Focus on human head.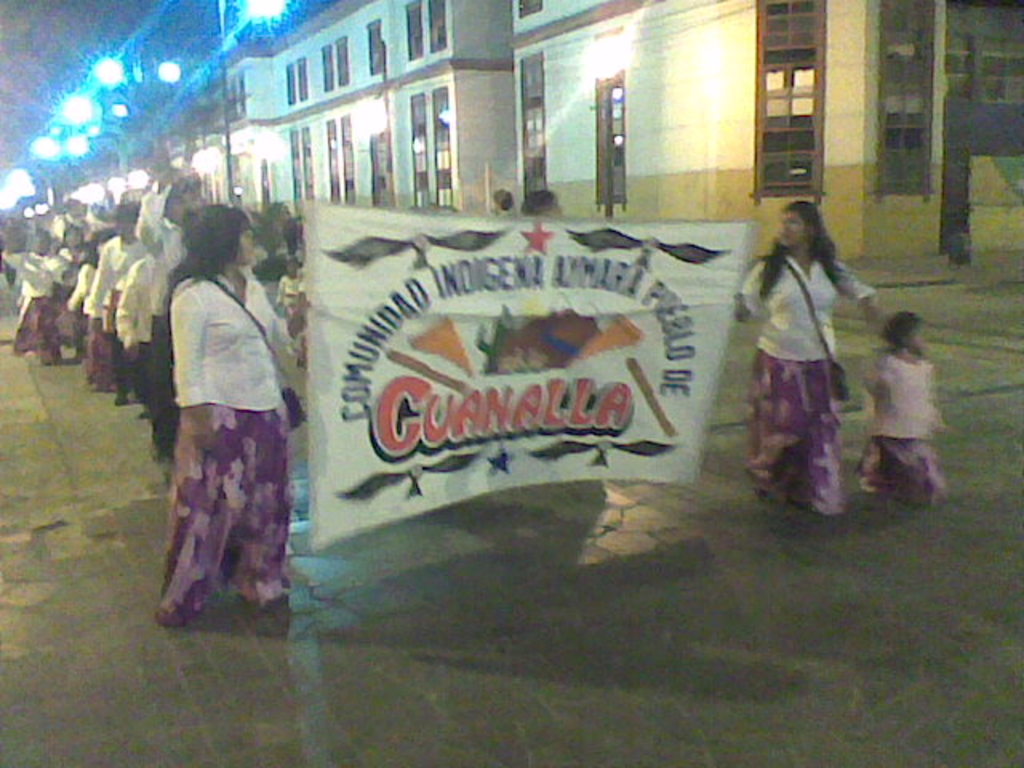
Focused at l=770, t=194, r=850, b=262.
